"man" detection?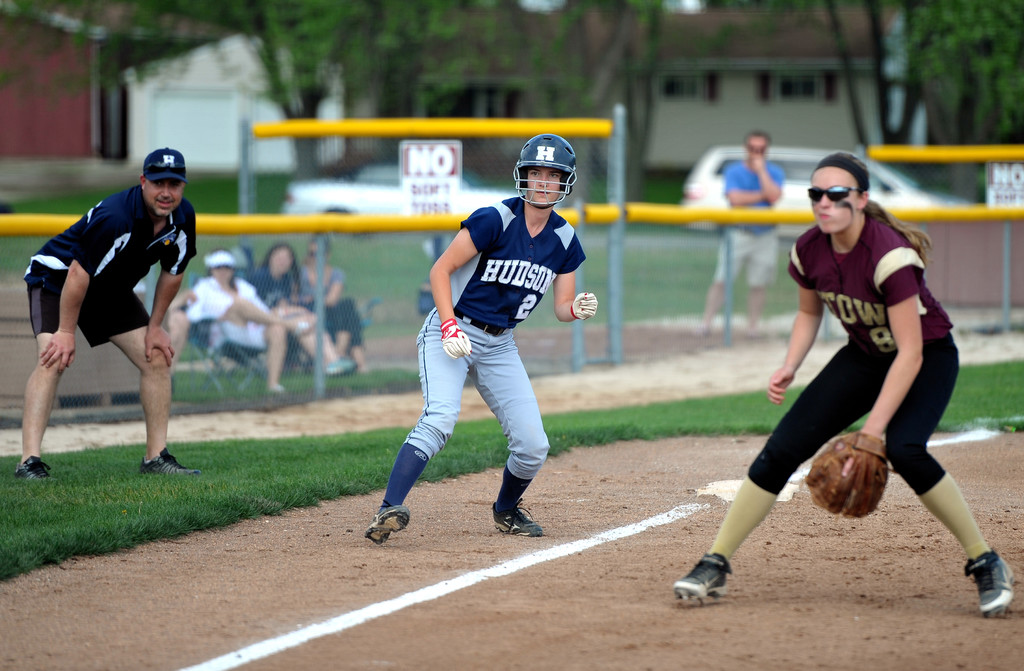
360, 131, 605, 546
